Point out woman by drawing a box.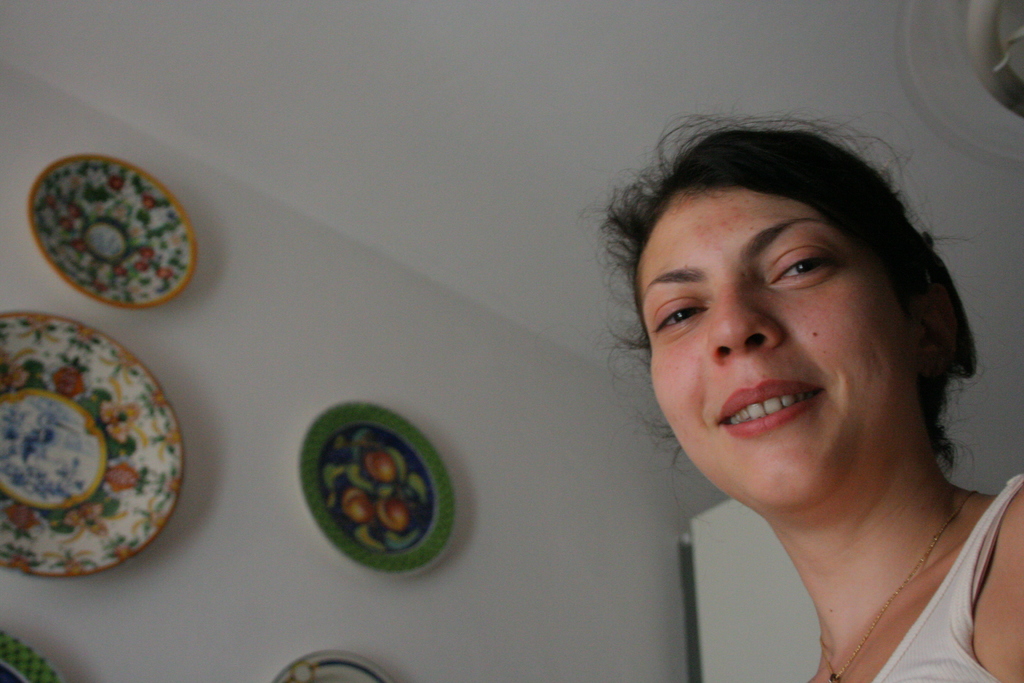
rect(579, 106, 1023, 682).
